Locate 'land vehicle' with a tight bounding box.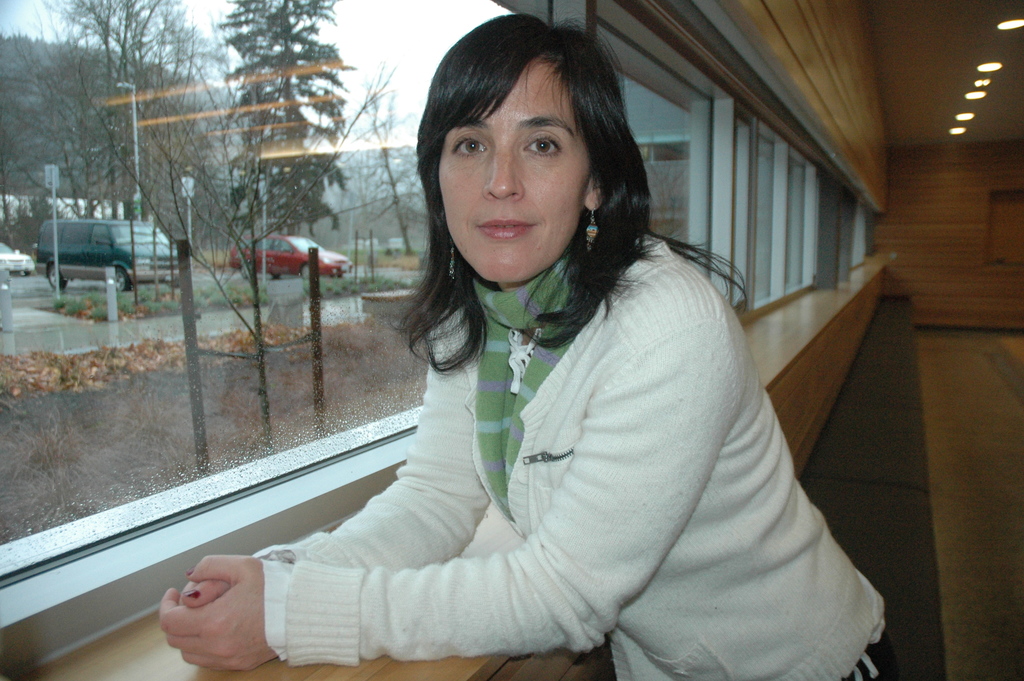
pyautogui.locateOnScreen(29, 196, 162, 304).
